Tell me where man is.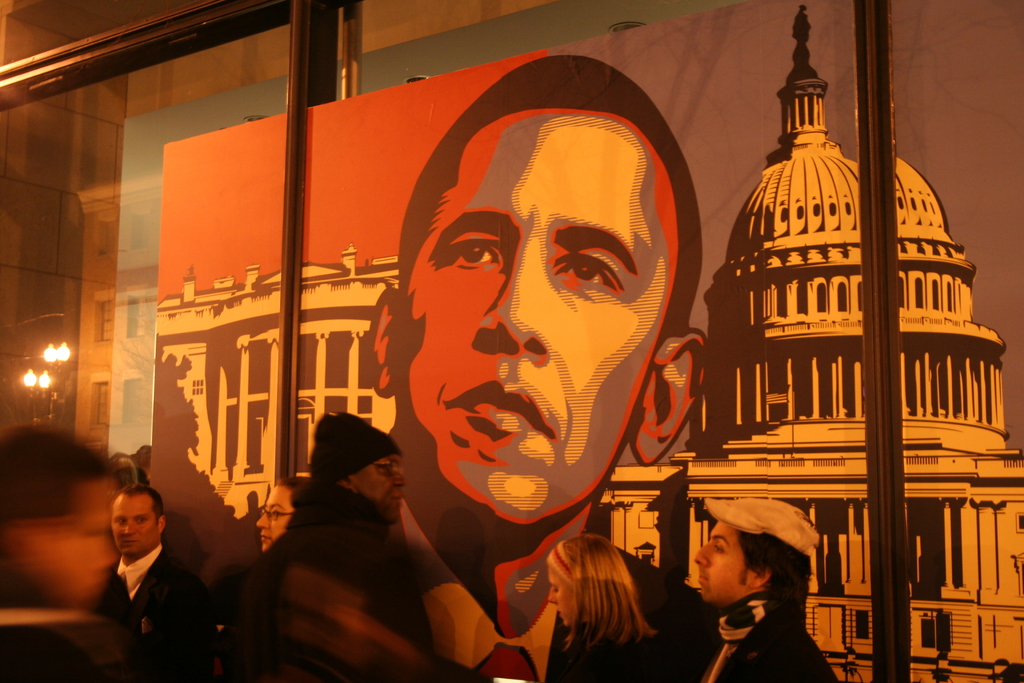
man is at <box>259,408,438,682</box>.
